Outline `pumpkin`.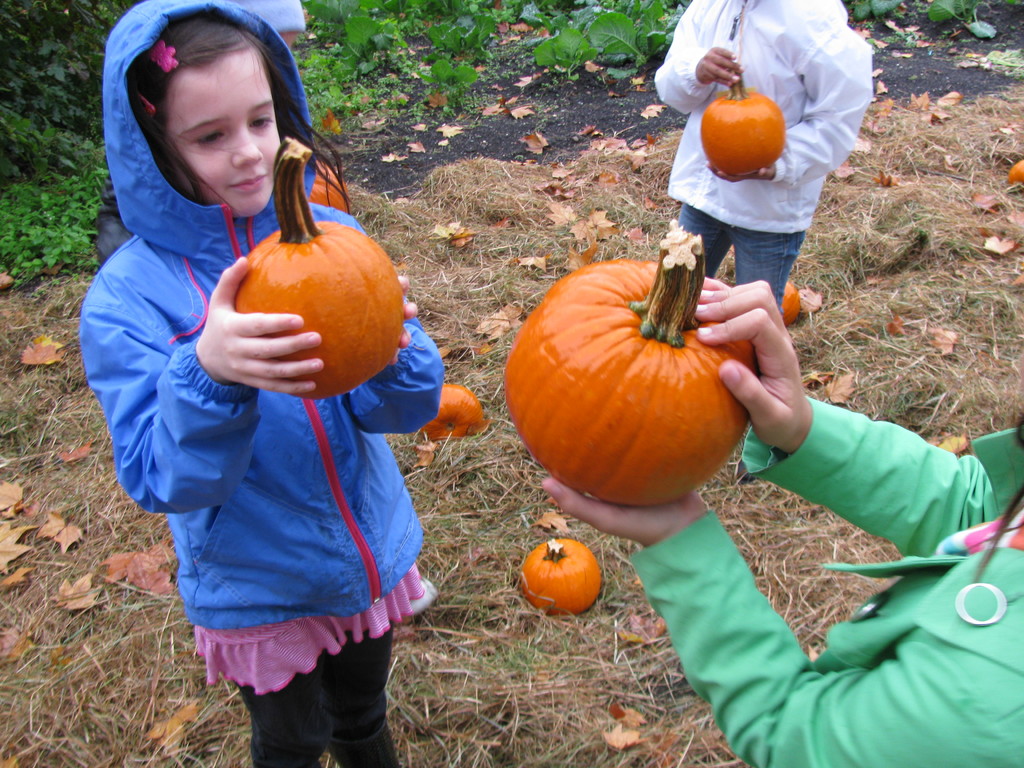
Outline: Rect(307, 159, 350, 210).
